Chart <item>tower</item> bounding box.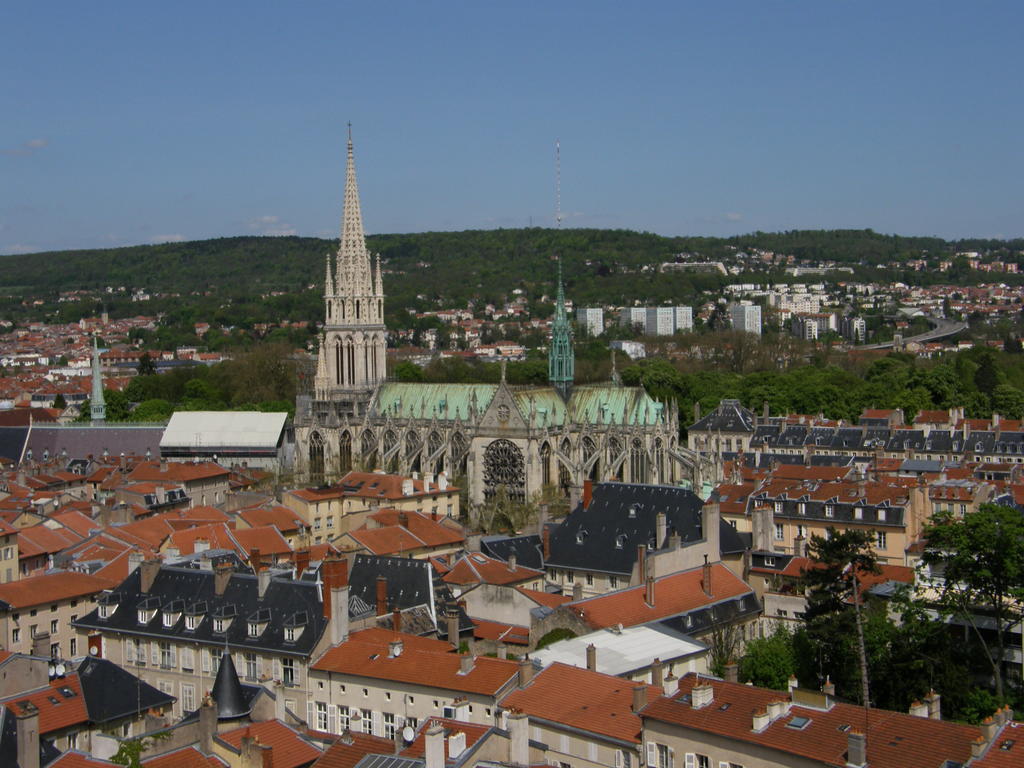
Charted: box(277, 124, 410, 431).
